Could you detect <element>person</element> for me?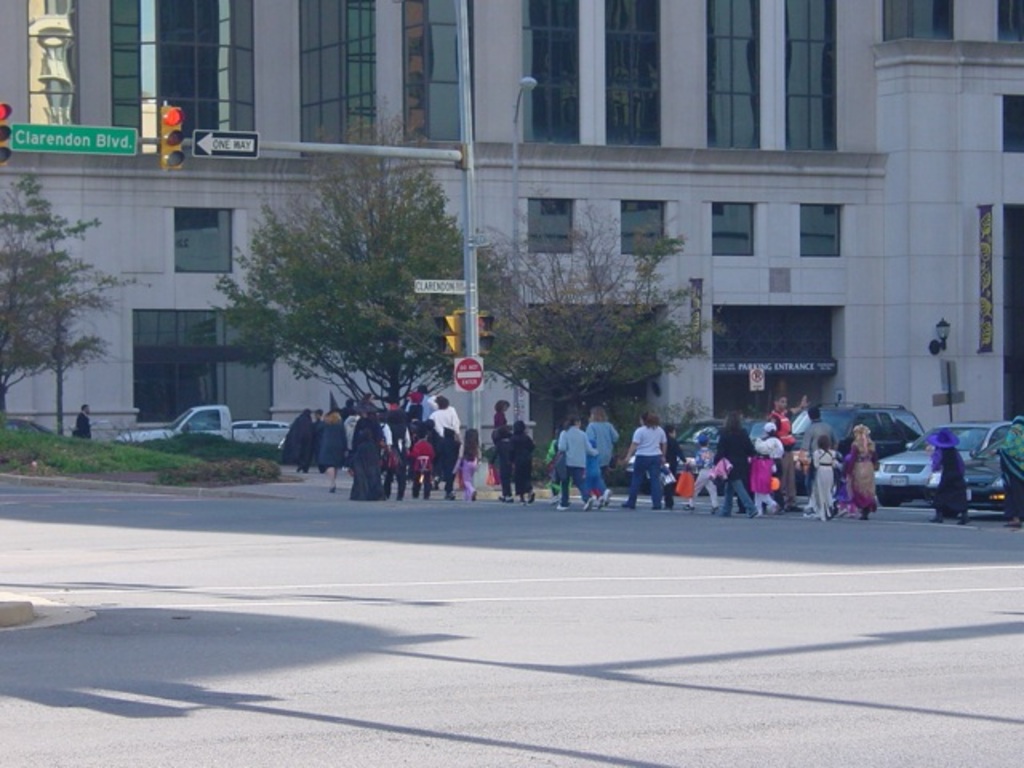
Detection result: bbox(682, 429, 725, 515).
